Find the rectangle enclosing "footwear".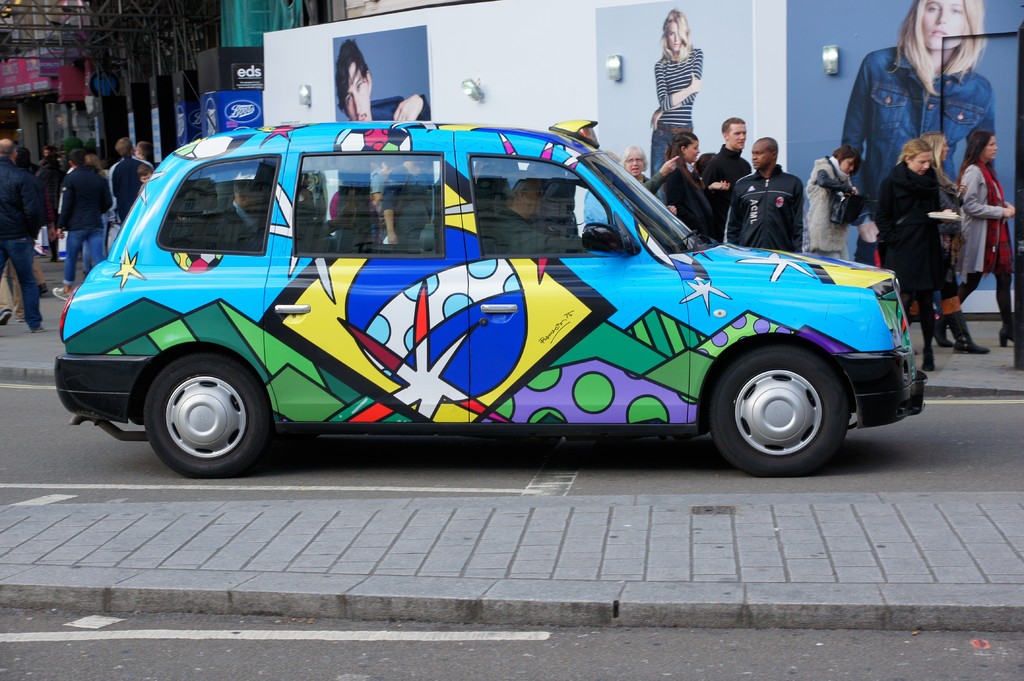
{"x1": 0, "y1": 306, "x2": 10, "y2": 326}.
